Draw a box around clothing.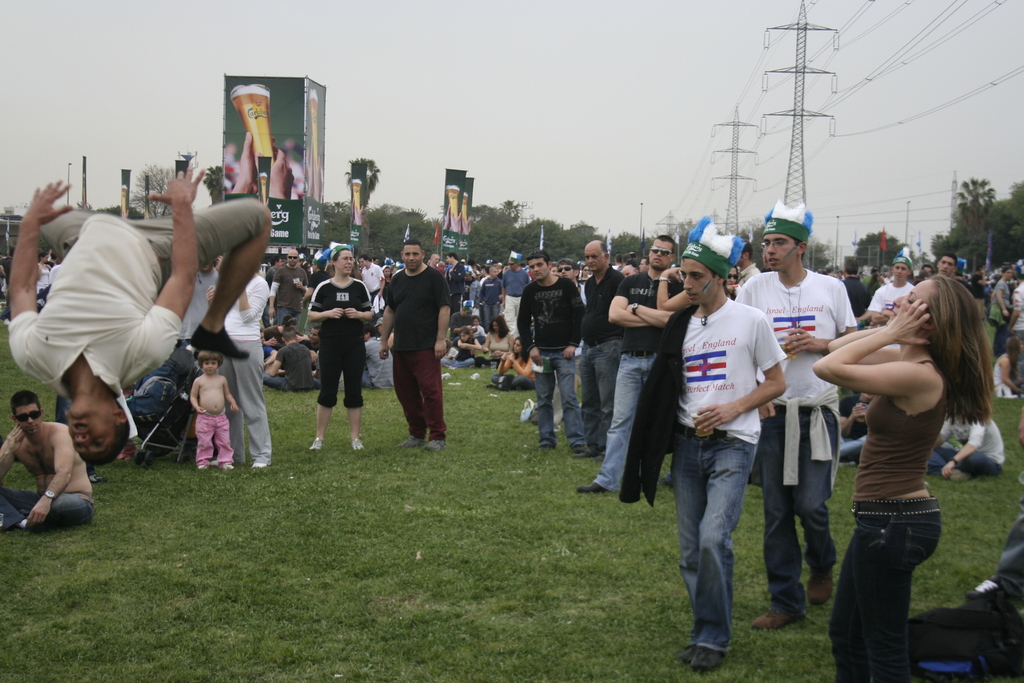
823 355 962 682.
